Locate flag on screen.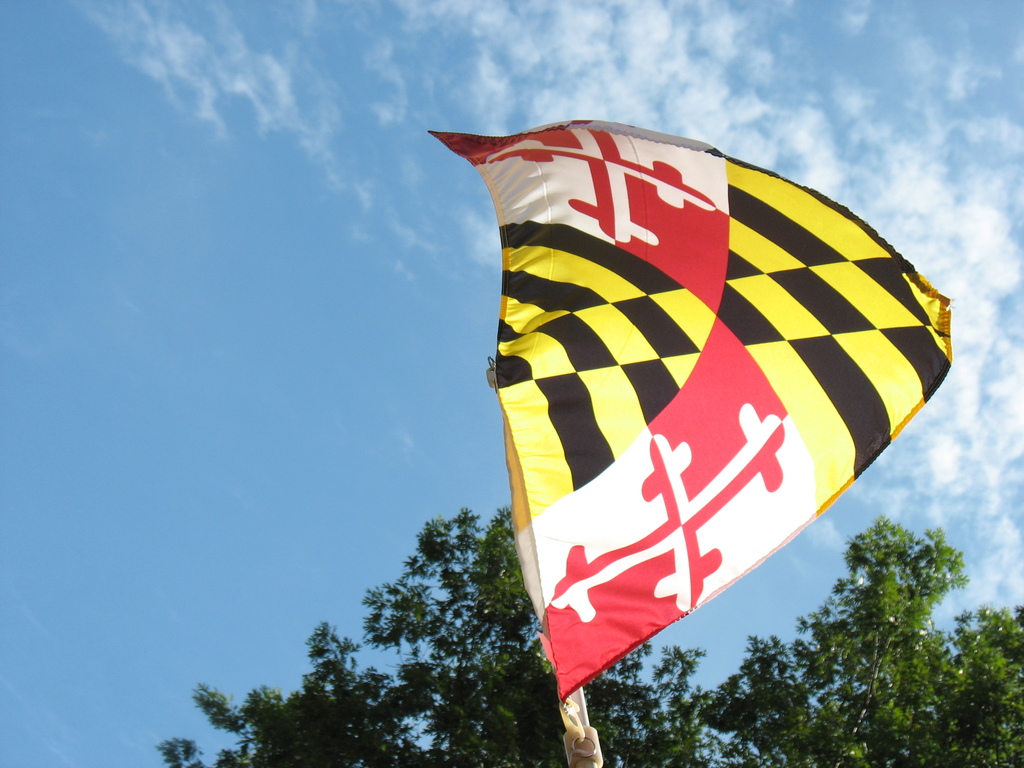
On screen at [left=426, top=108, right=957, bottom=708].
